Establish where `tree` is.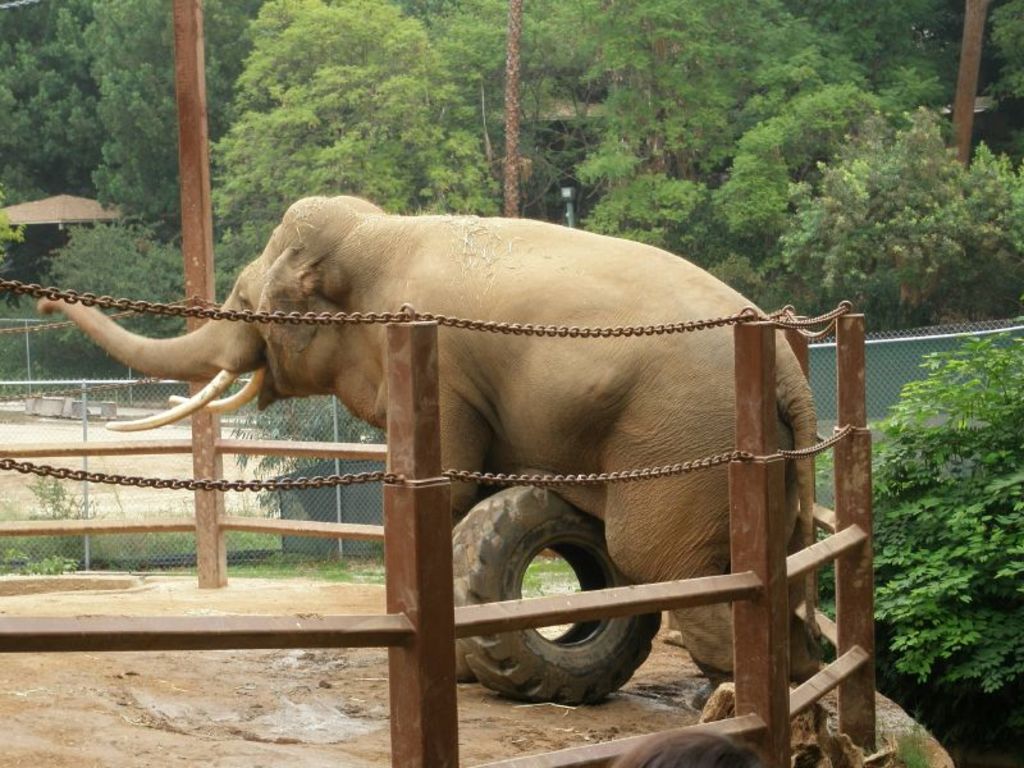
Established at <bbox>847, 310, 1023, 700</bbox>.
